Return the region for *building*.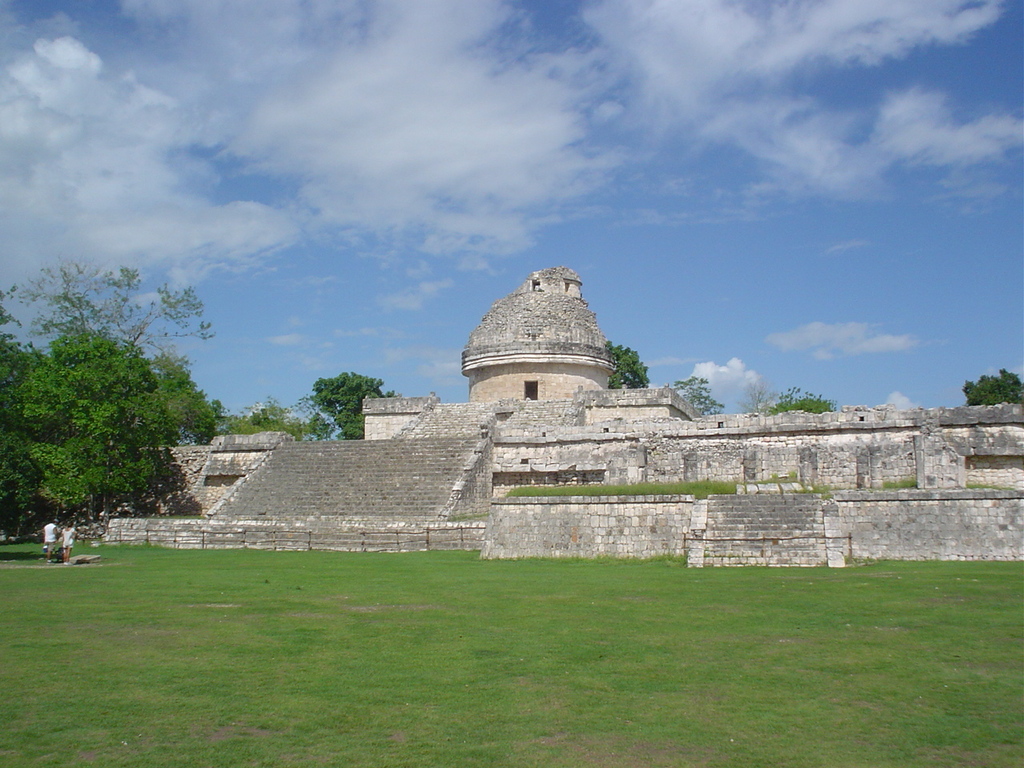
66/270/1023/572.
